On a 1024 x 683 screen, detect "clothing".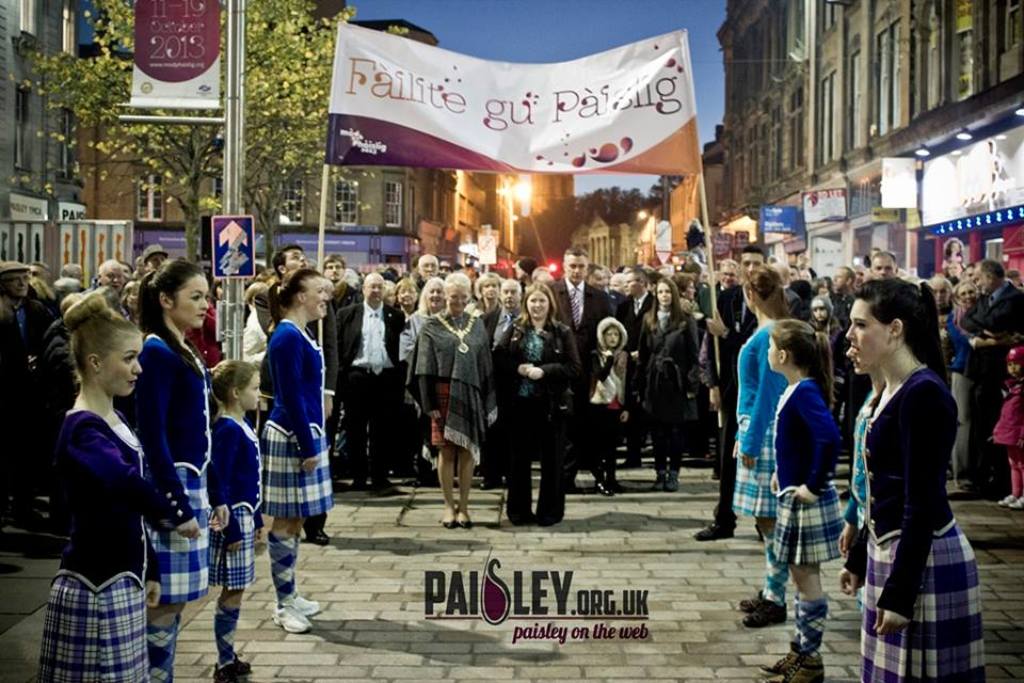
box(764, 368, 855, 561).
